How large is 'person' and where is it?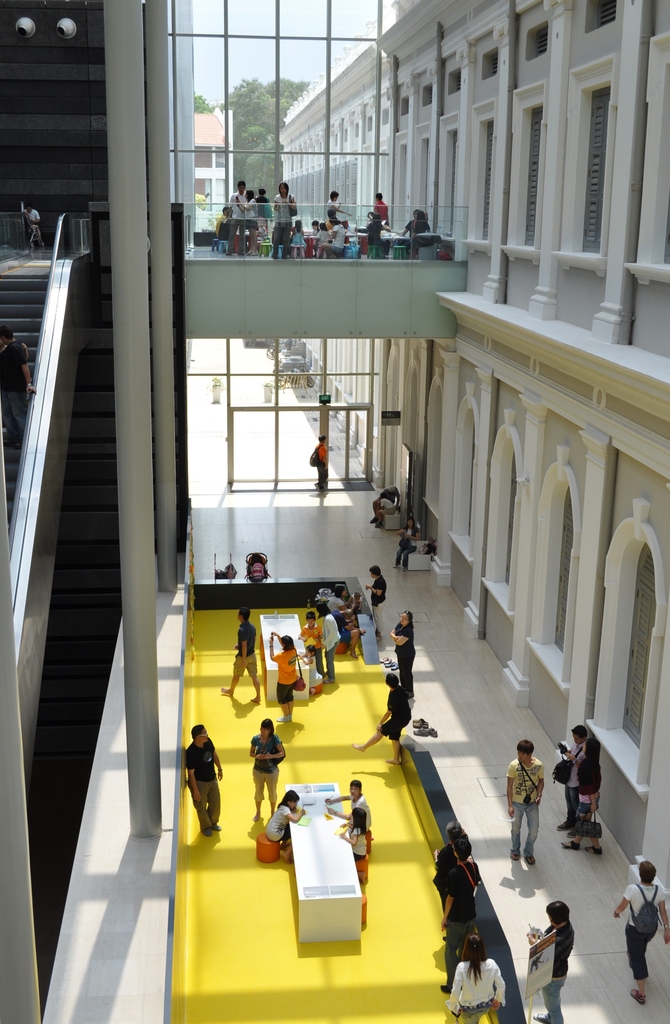
Bounding box: box(356, 671, 410, 767).
